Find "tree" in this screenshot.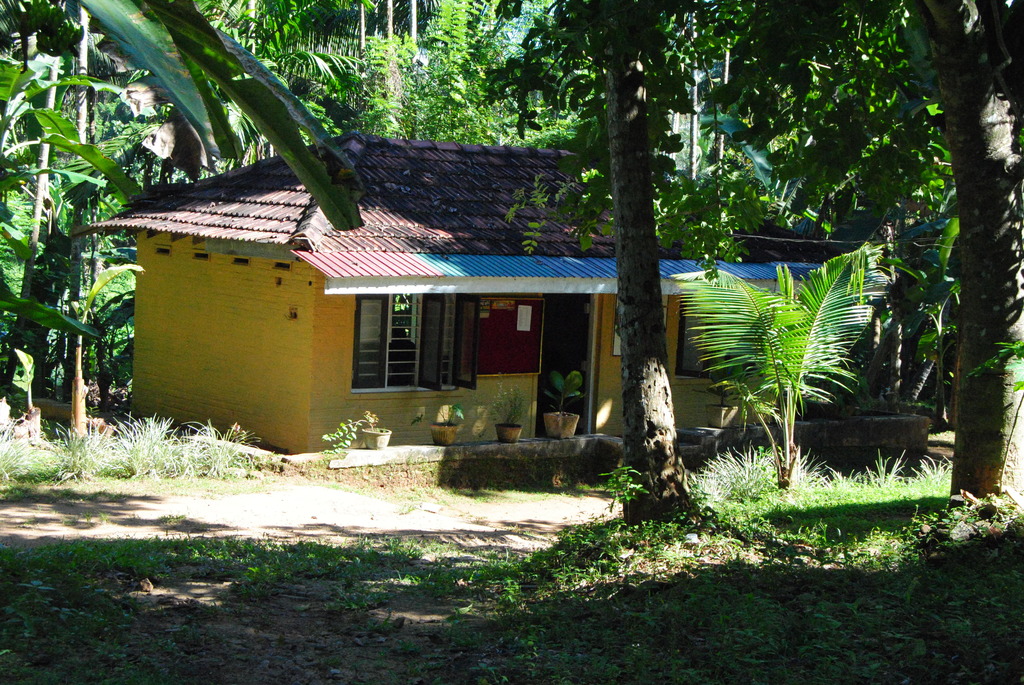
The bounding box for "tree" is <bbox>522, 0, 746, 524</bbox>.
